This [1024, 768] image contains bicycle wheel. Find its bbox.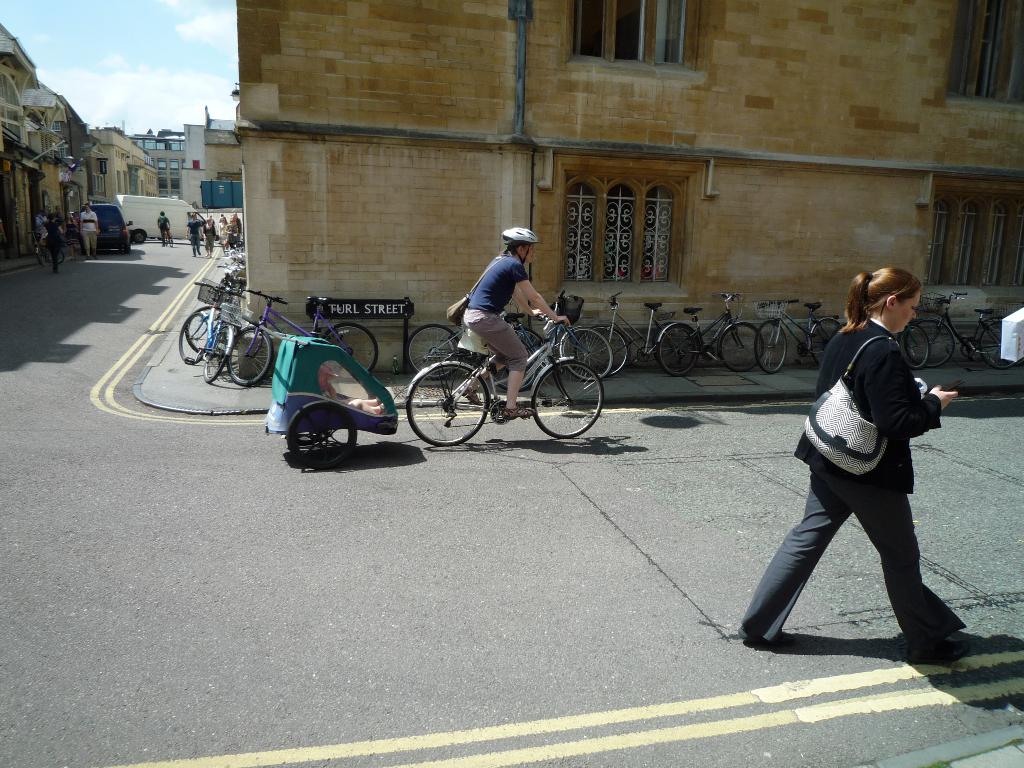
898:323:932:370.
